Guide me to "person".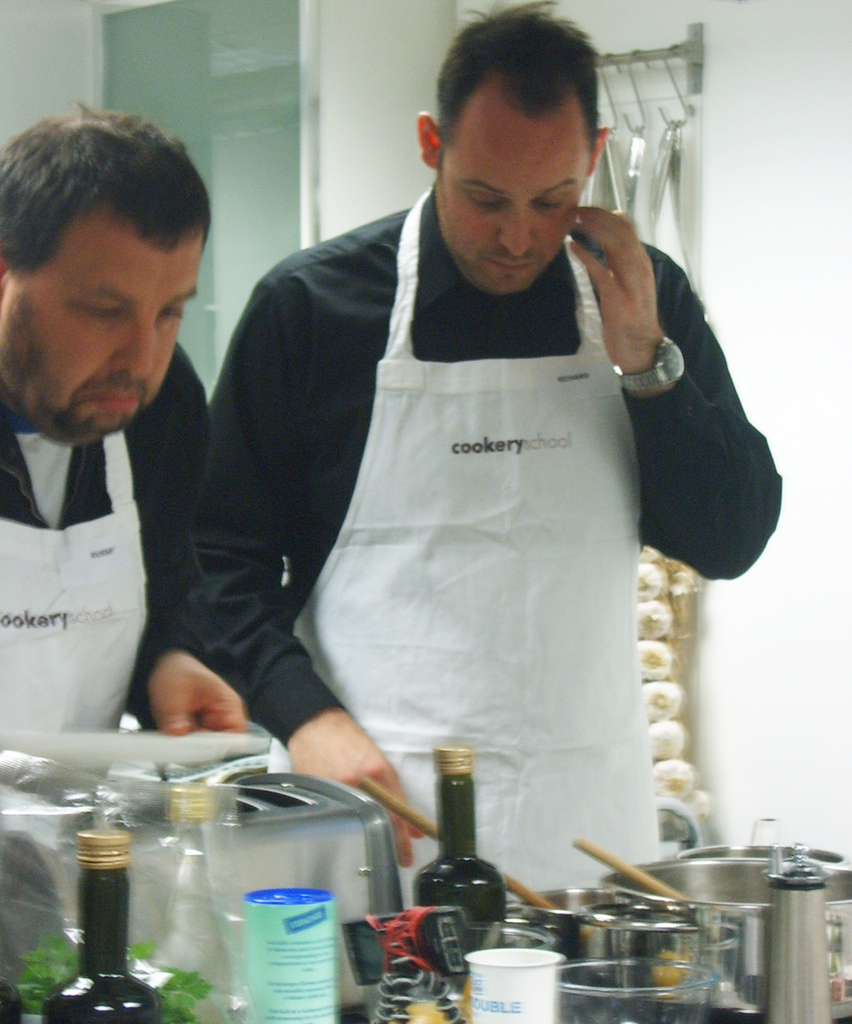
Guidance: [0, 107, 251, 856].
